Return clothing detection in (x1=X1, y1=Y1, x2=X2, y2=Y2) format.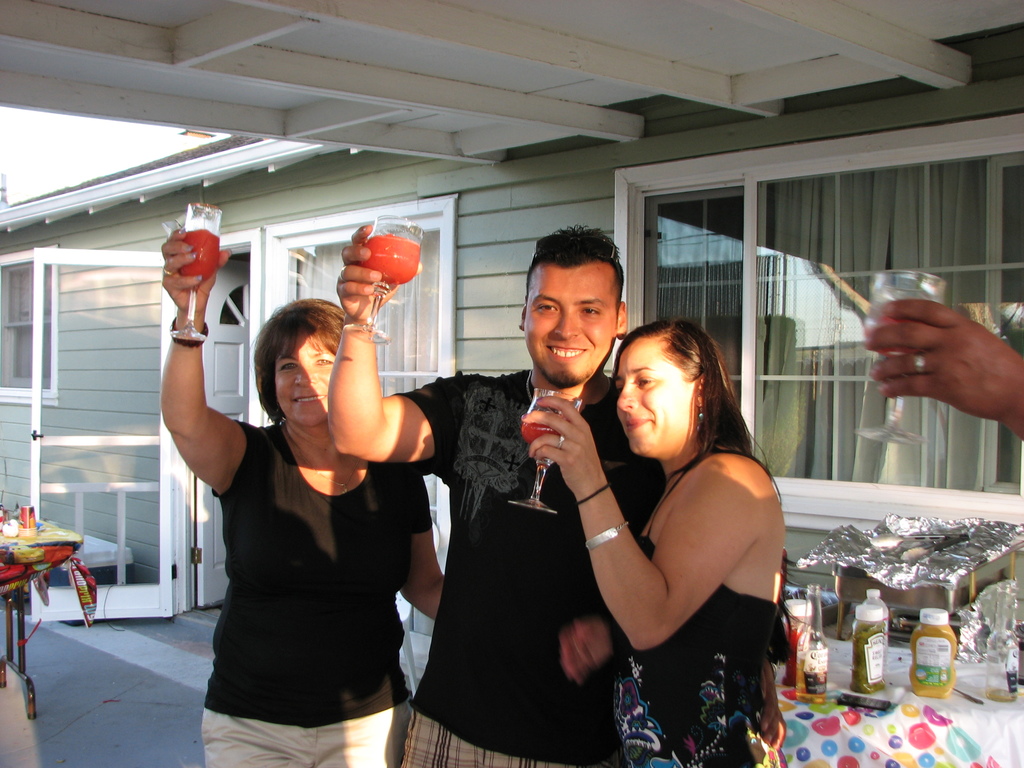
(x1=612, y1=445, x2=778, y2=767).
